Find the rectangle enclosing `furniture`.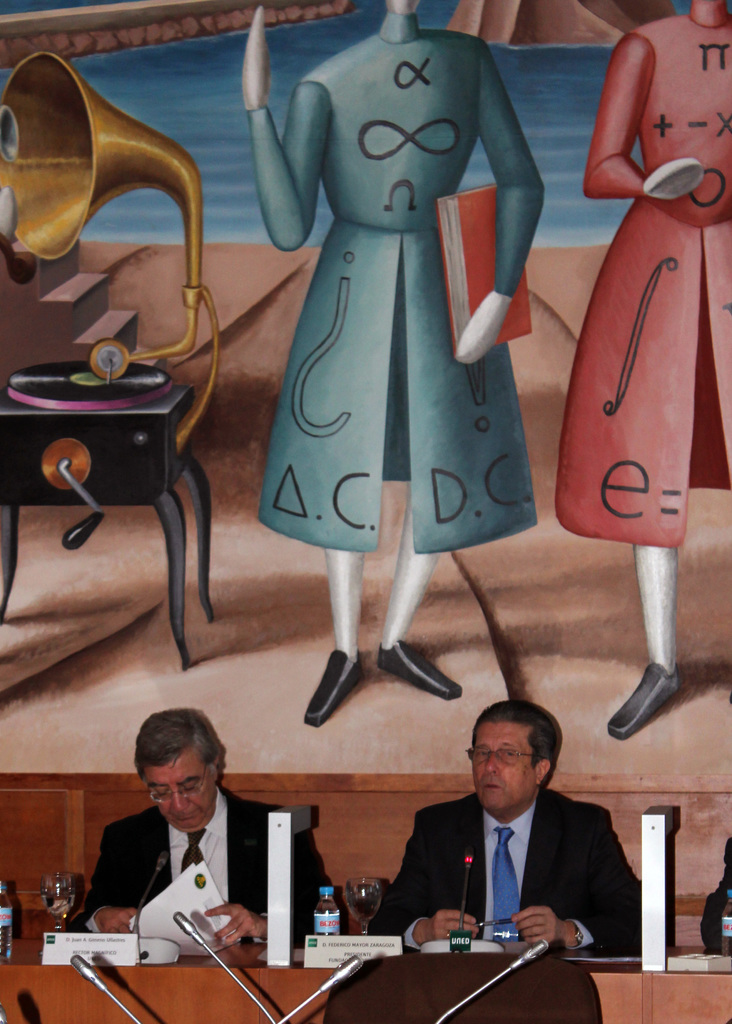
[left=323, top=951, right=596, bottom=1023].
